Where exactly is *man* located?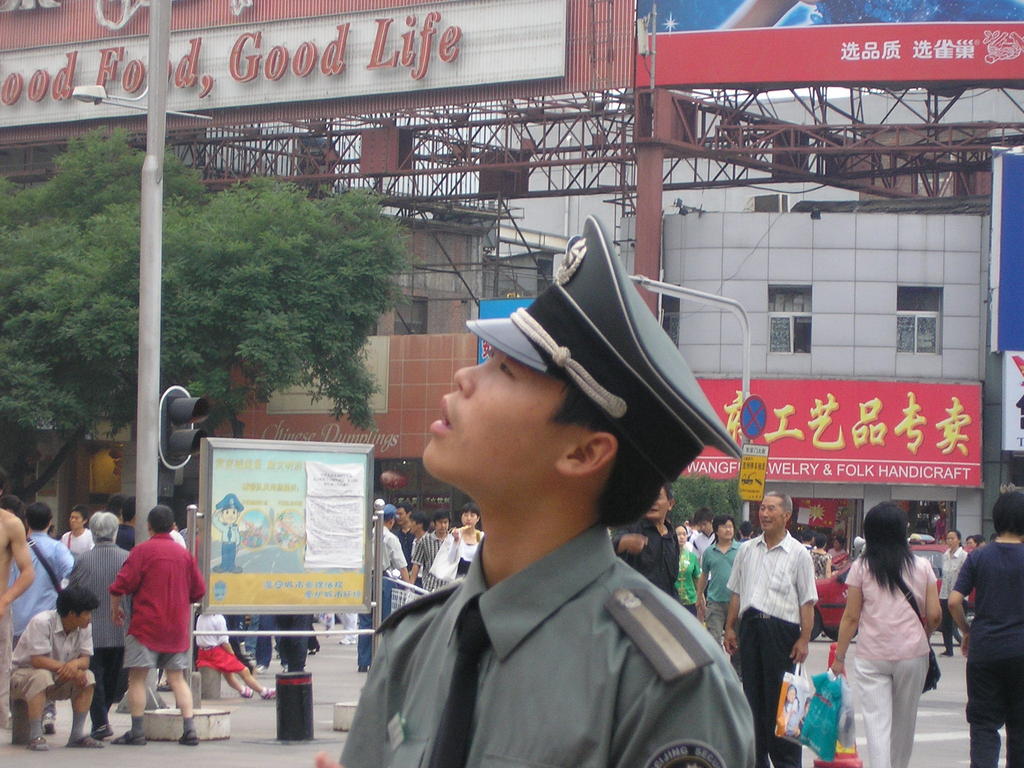
Its bounding box is box=[719, 486, 819, 767].
